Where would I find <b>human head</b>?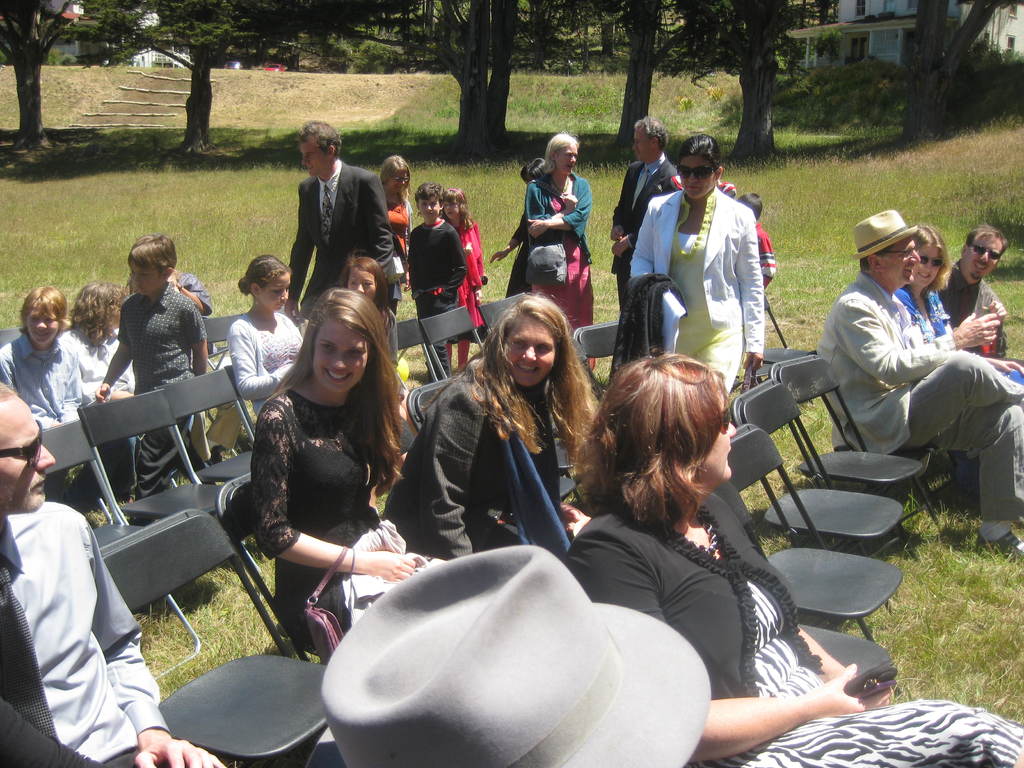
At locate(630, 111, 669, 163).
